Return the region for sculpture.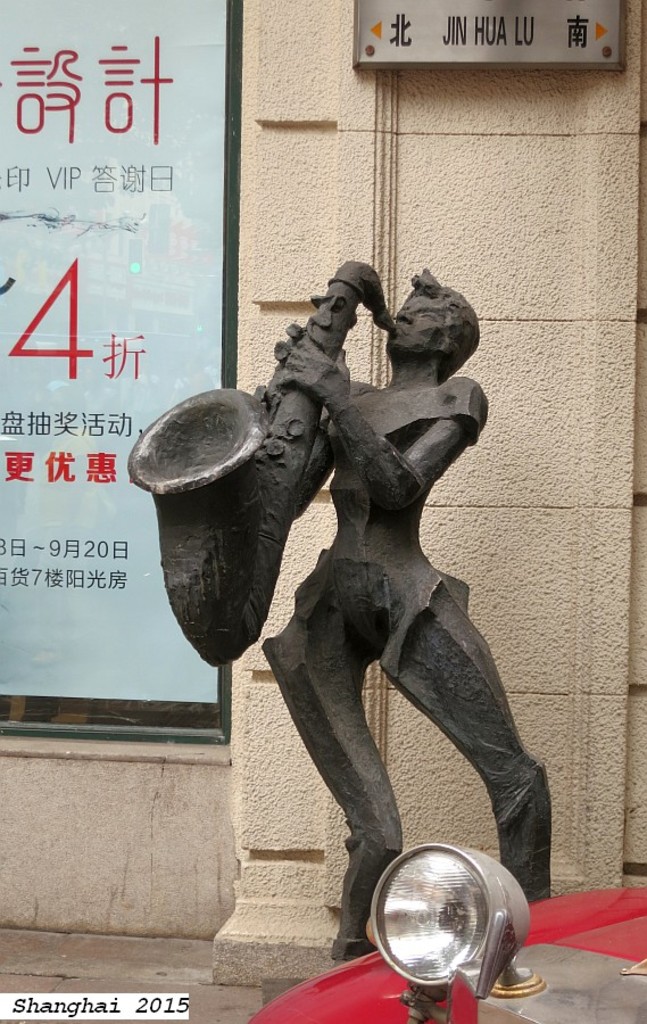
left=134, top=246, right=599, bottom=982.
